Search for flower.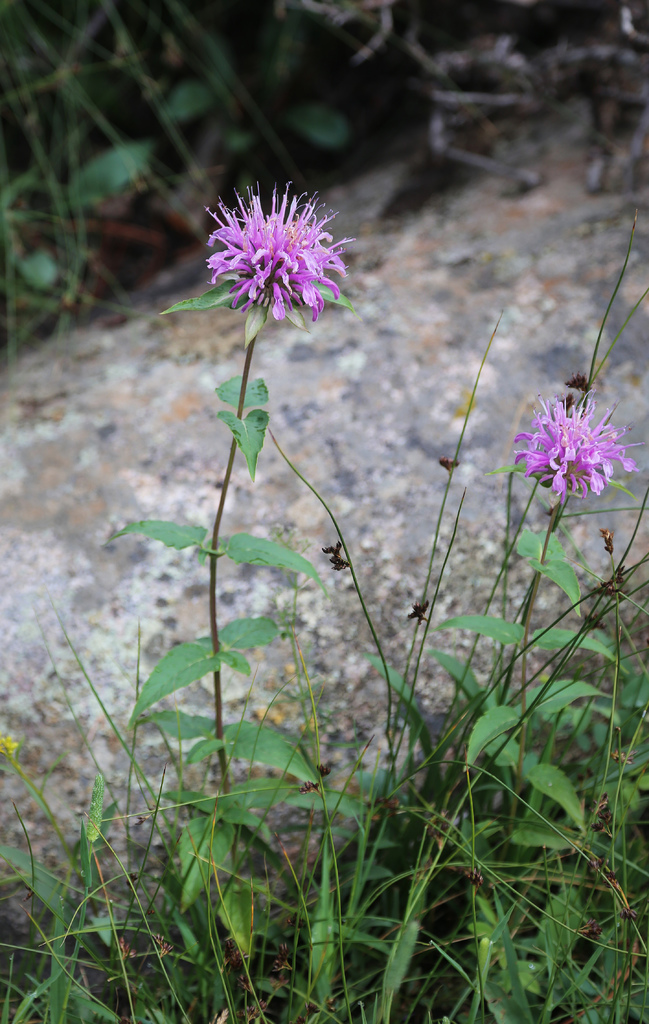
Found at <region>509, 388, 630, 510</region>.
